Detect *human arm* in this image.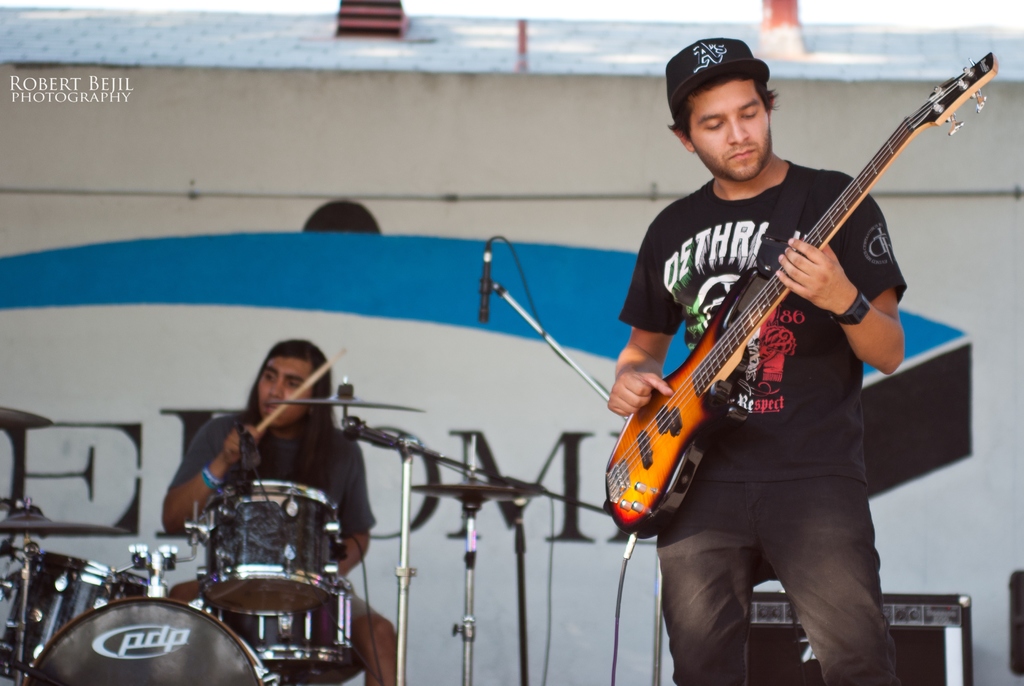
Detection: <bbox>339, 448, 375, 580</bbox>.
